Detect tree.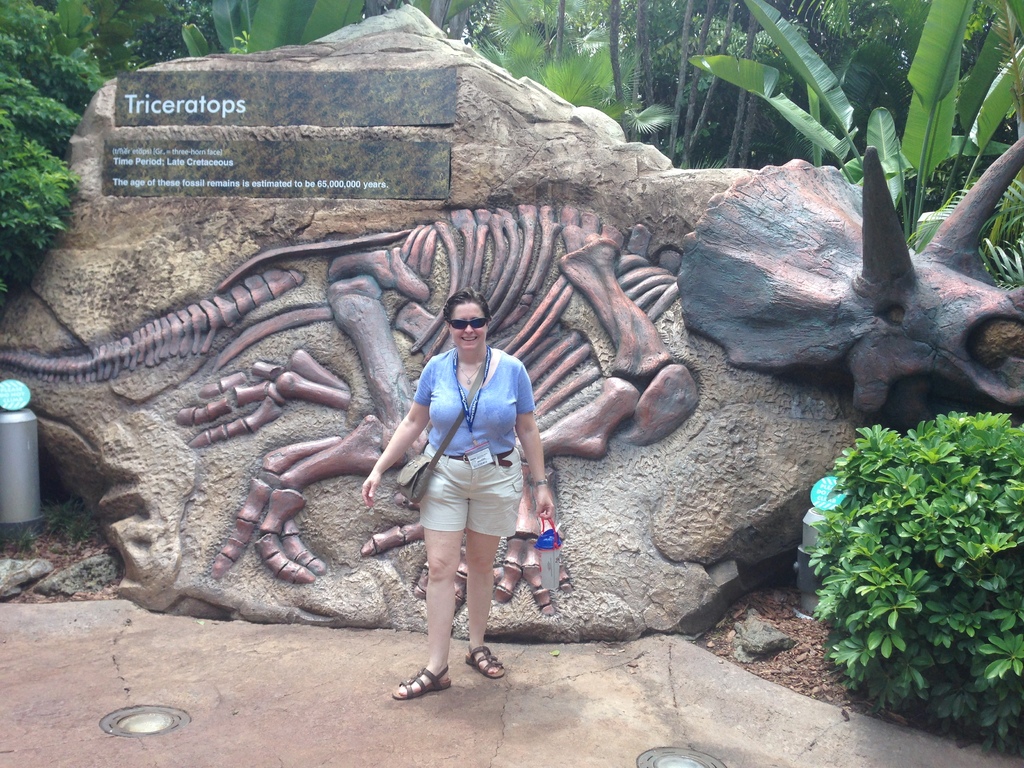
Detected at crop(690, 0, 718, 172).
